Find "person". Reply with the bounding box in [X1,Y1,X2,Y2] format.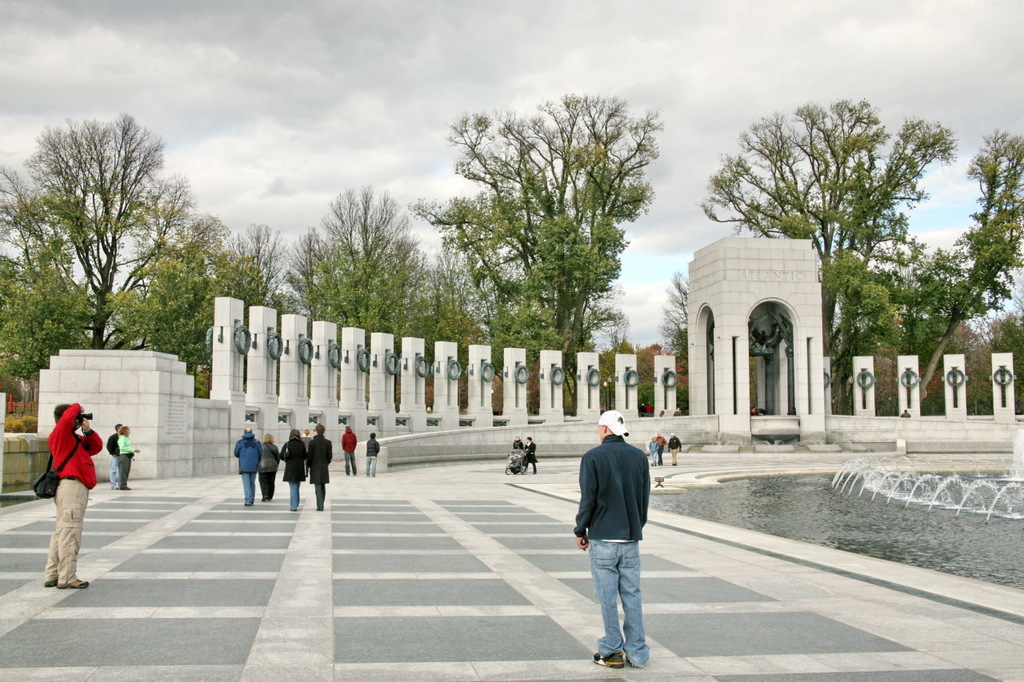
[665,432,681,465].
